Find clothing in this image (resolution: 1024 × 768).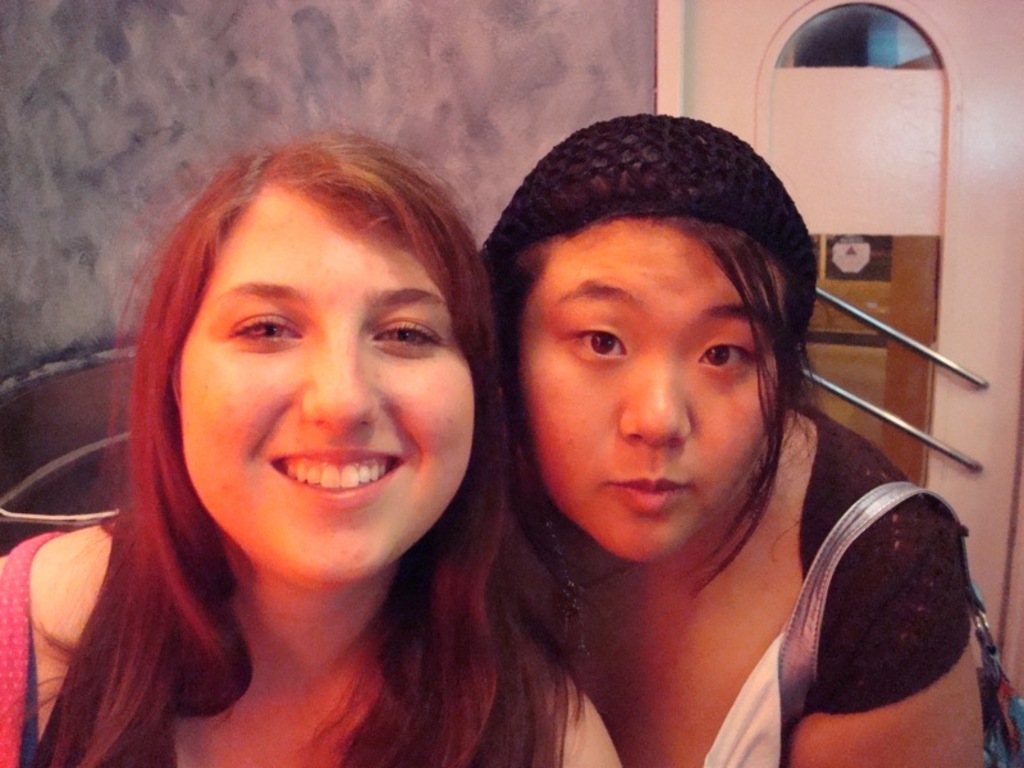
box=[788, 399, 974, 714].
